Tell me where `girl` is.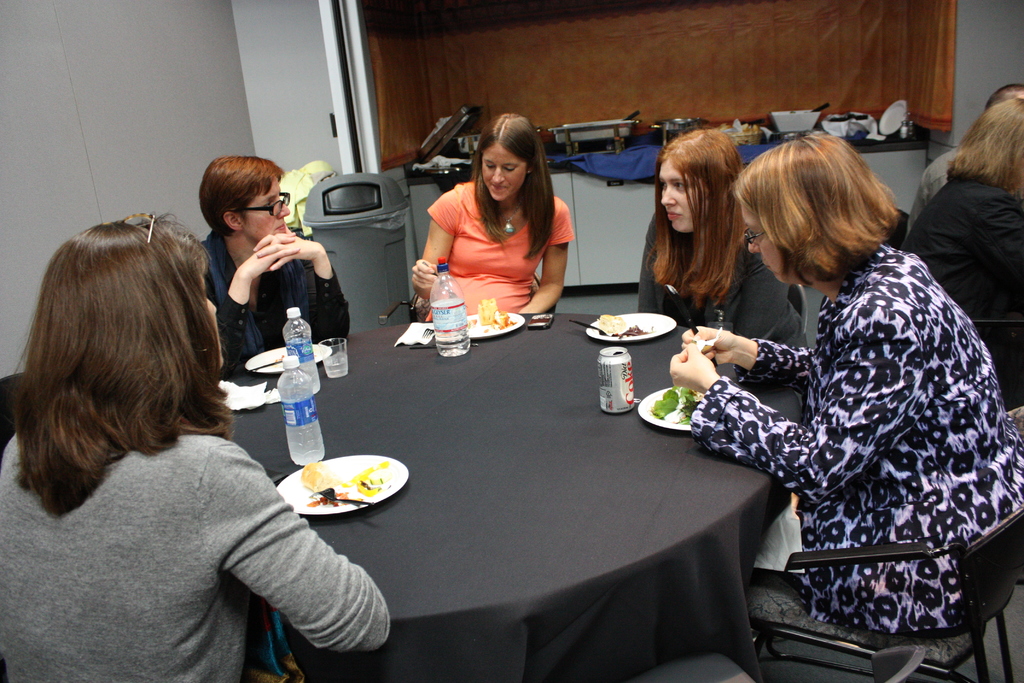
`girl` is at box=[410, 104, 579, 324].
